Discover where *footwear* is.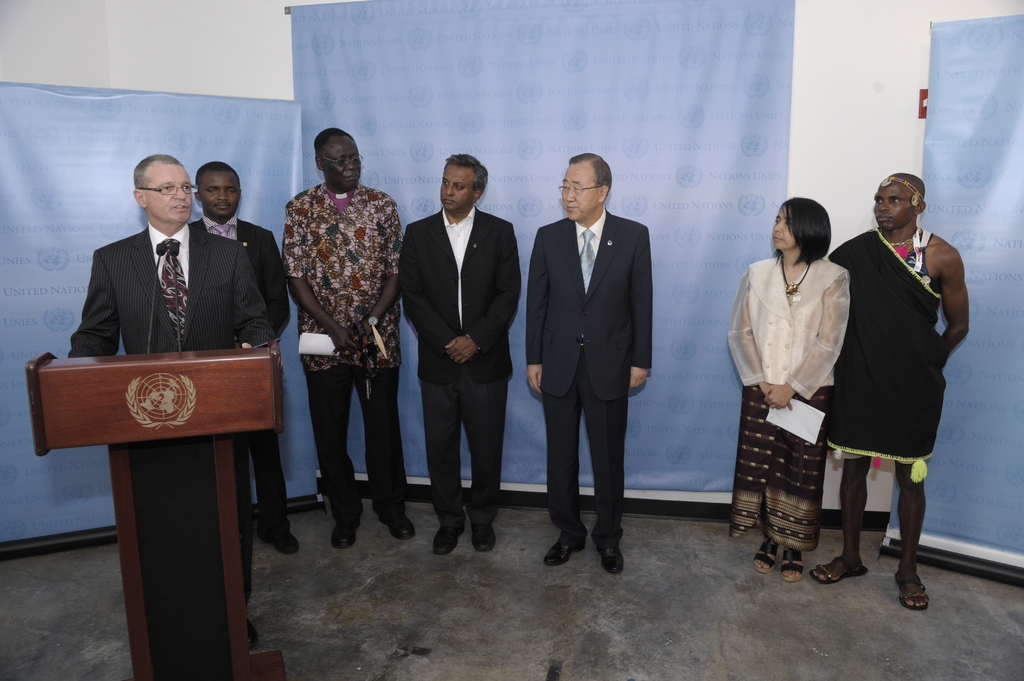
Discovered at locate(335, 517, 365, 550).
